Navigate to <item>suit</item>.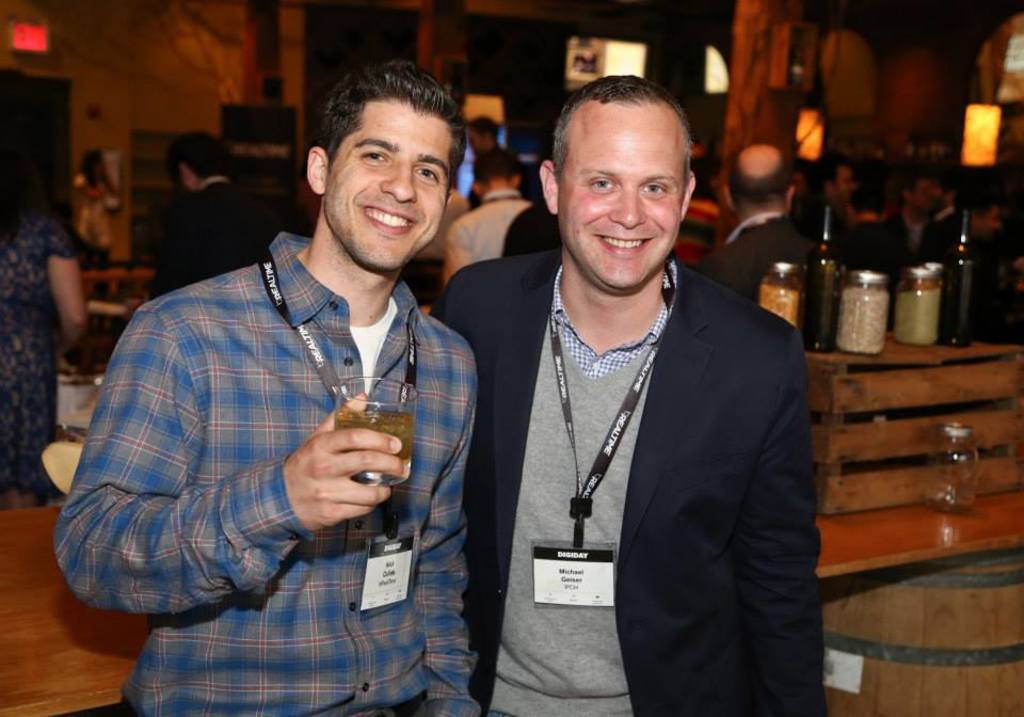
Navigation target: <bbox>482, 137, 842, 695</bbox>.
